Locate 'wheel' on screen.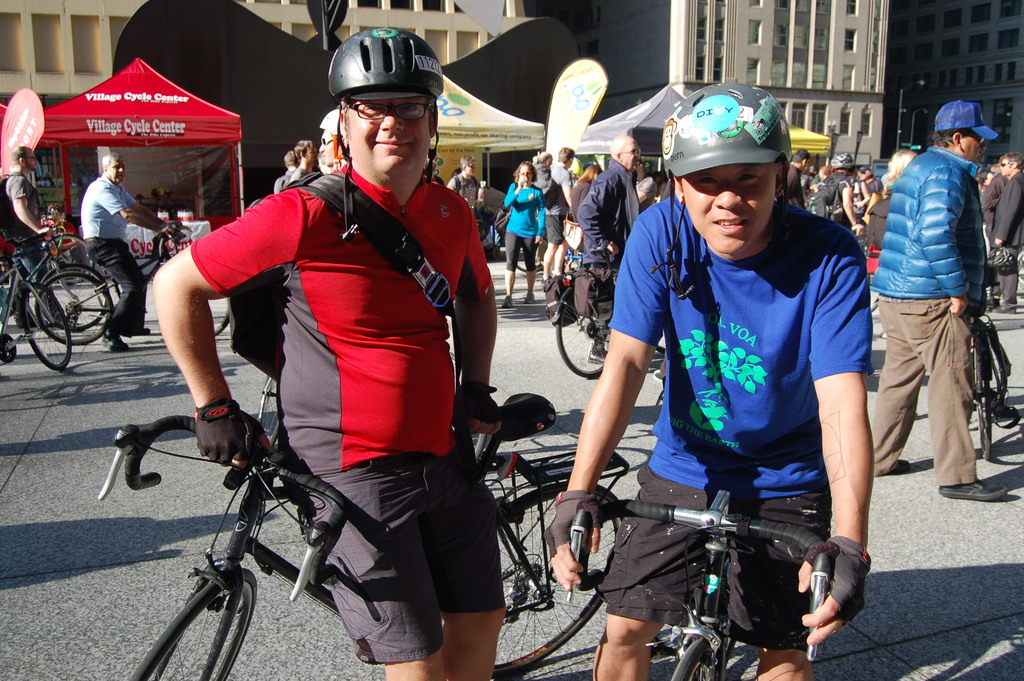
On screen at [x1=973, y1=341, x2=992, y2=461].
